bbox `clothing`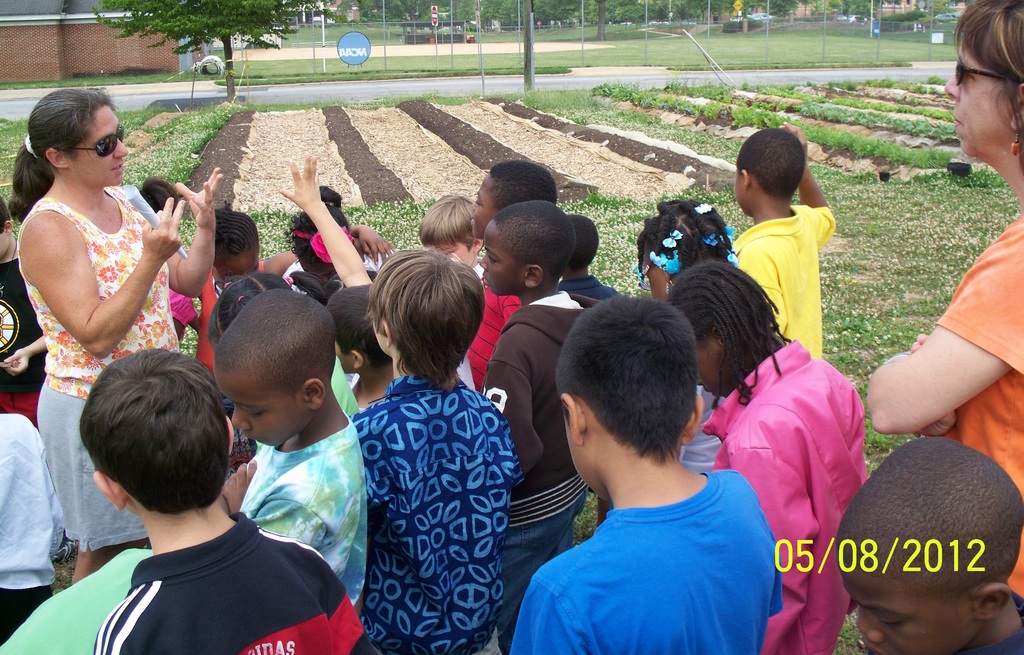
(934, 222, 1023, 599)
